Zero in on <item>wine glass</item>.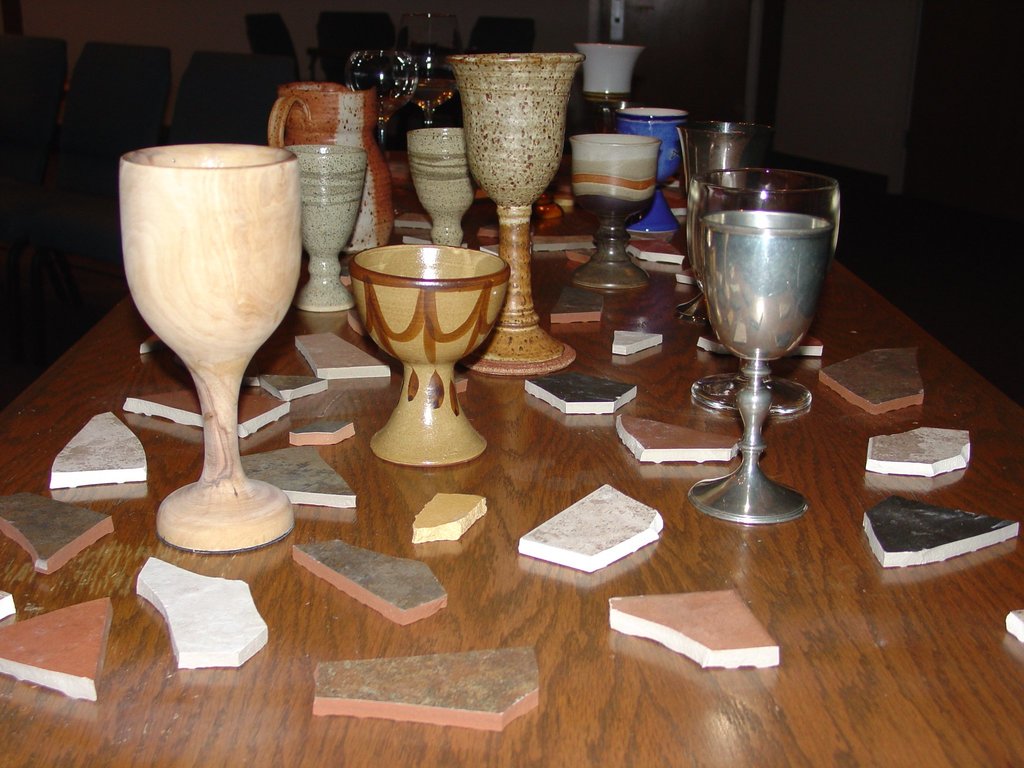
Zeroed in: detection(350, 44, 416, 168).
